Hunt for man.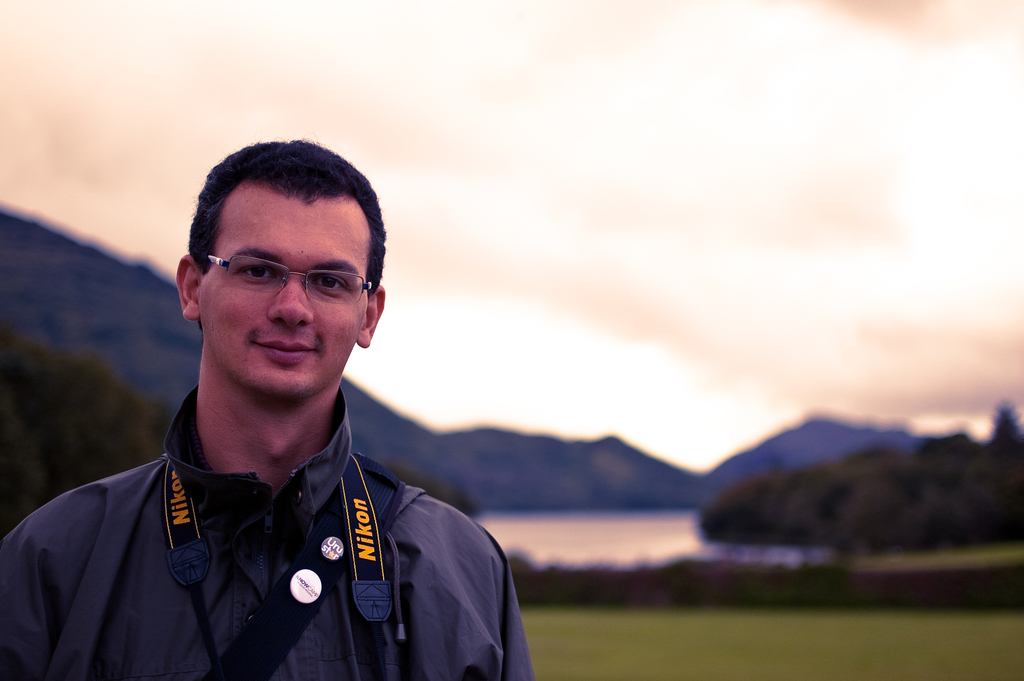
Hunted down at <box>0,130,538,680</box>.
